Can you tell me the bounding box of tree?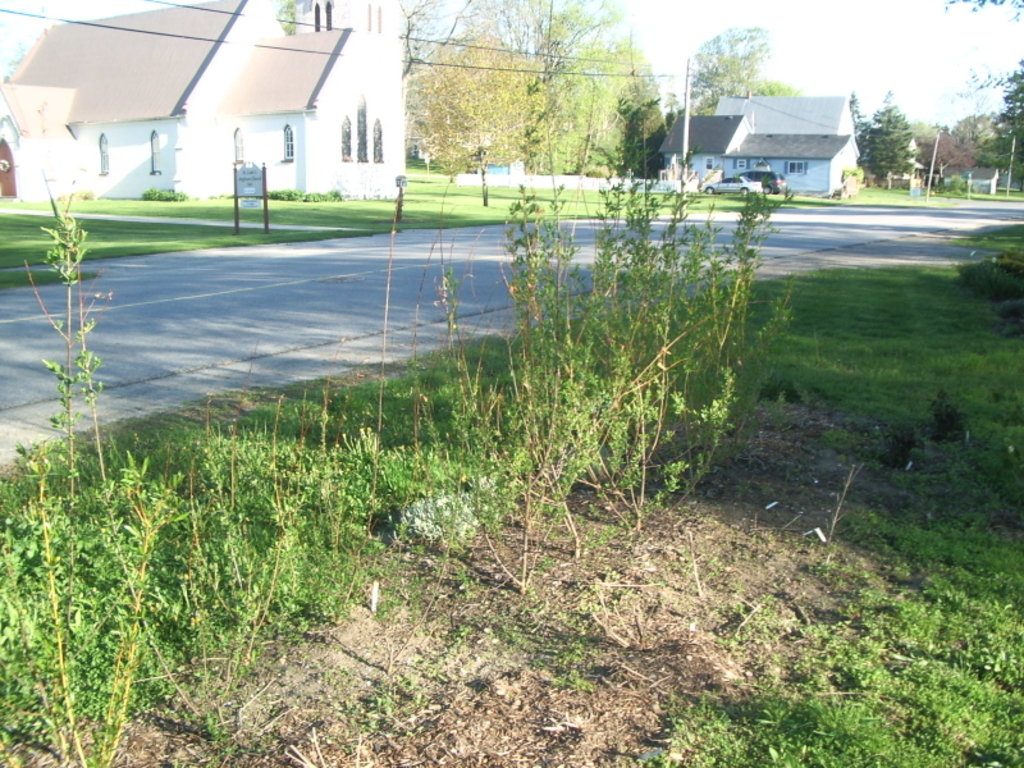
detection(398, 0, 625, 173).
